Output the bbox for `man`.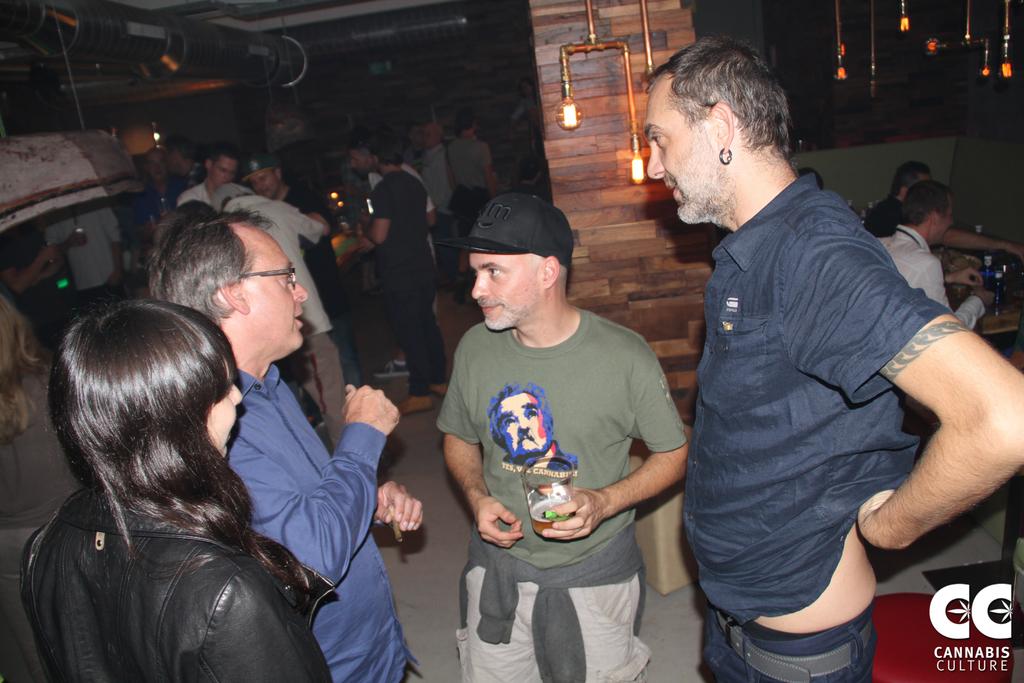
locate(435, 194, 686, 682).
